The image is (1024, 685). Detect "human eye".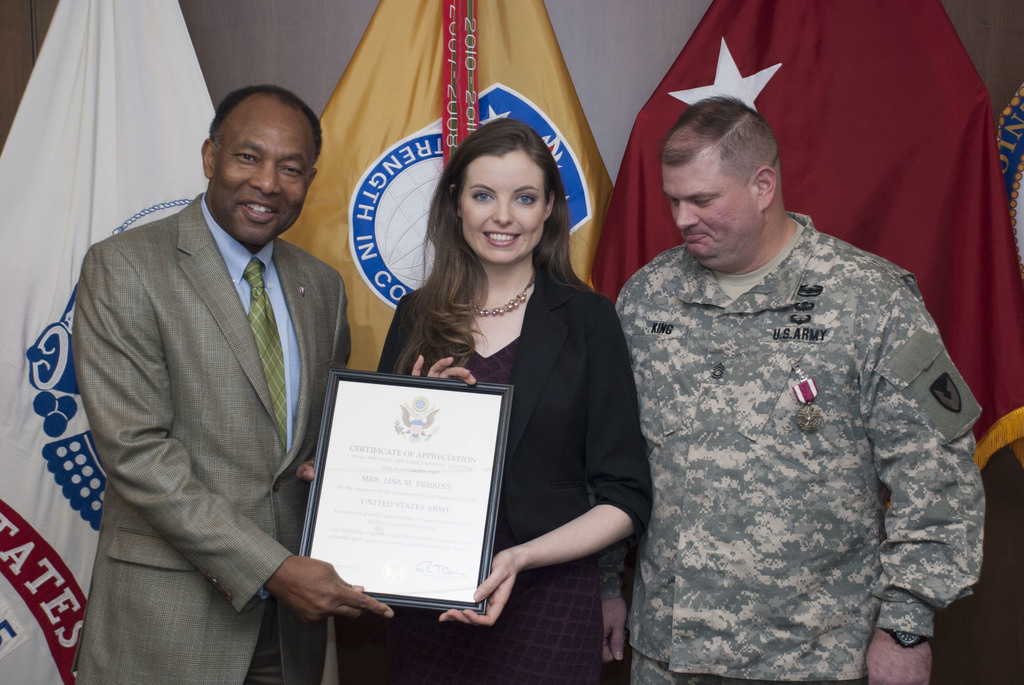
Detection: {"left": 276, "top": 164, "right": 304, "bottom": 177}.
